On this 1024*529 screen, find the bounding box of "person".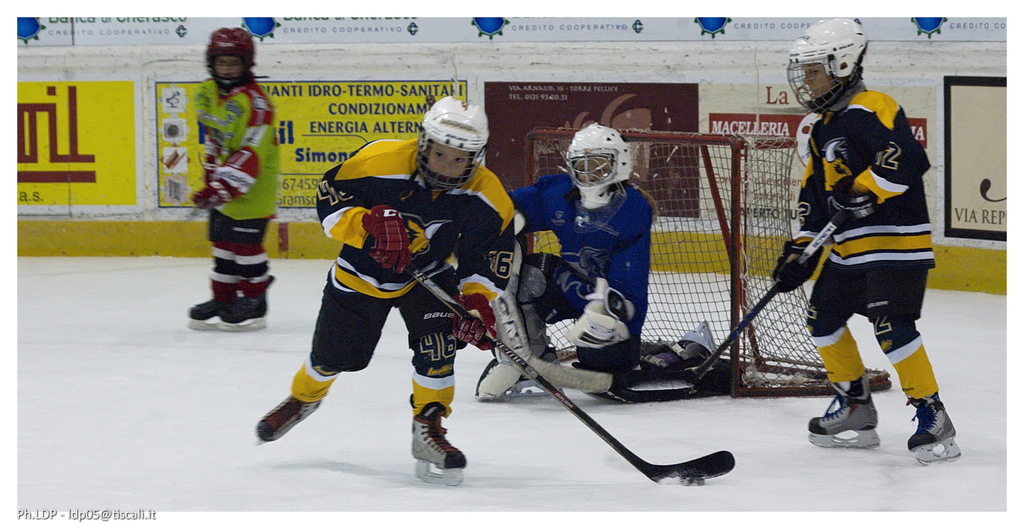
Bounding box: bbox=[188, 27, 275, 329].
